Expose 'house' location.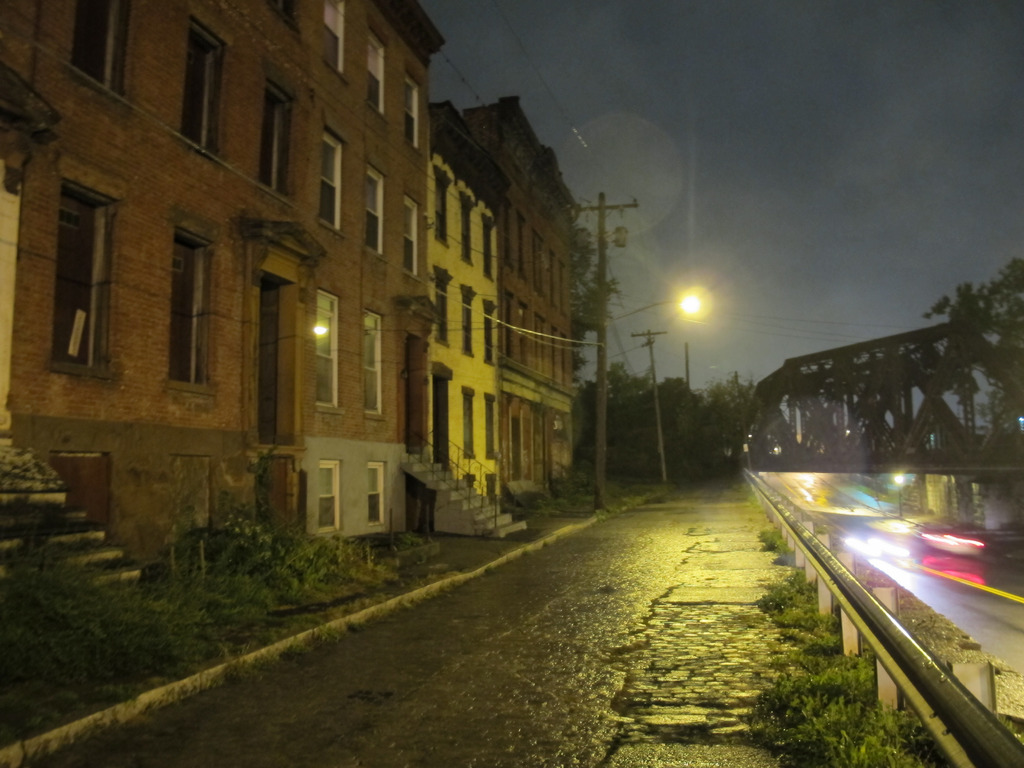
Exposed at <region>423, 97, 510, 502</region>.
